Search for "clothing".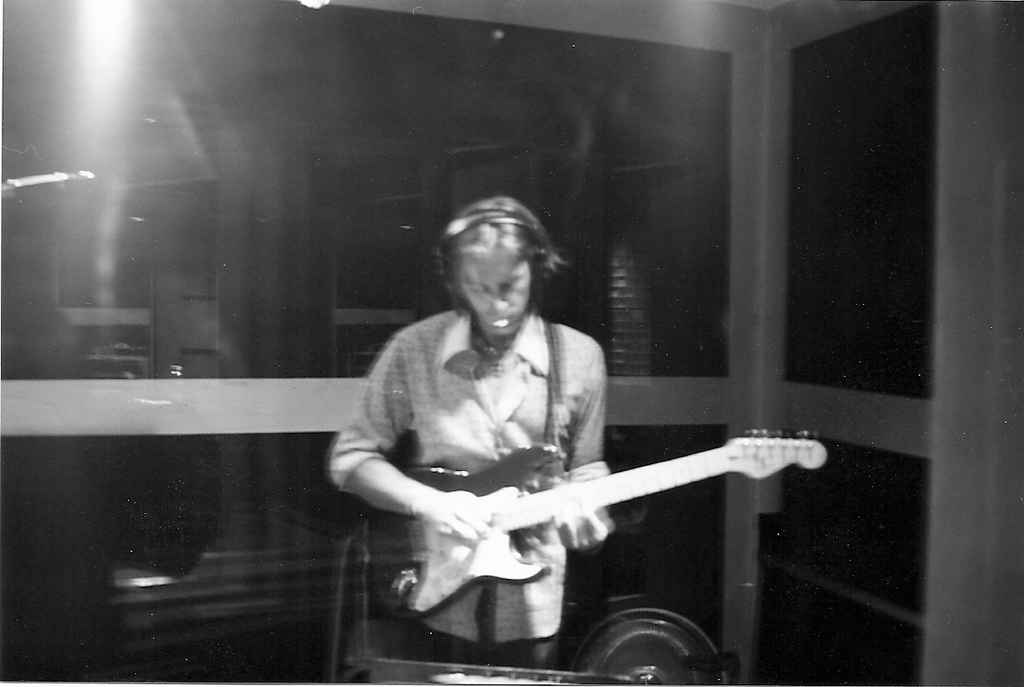
Found at bbox=[330, 306, 607, 641].
